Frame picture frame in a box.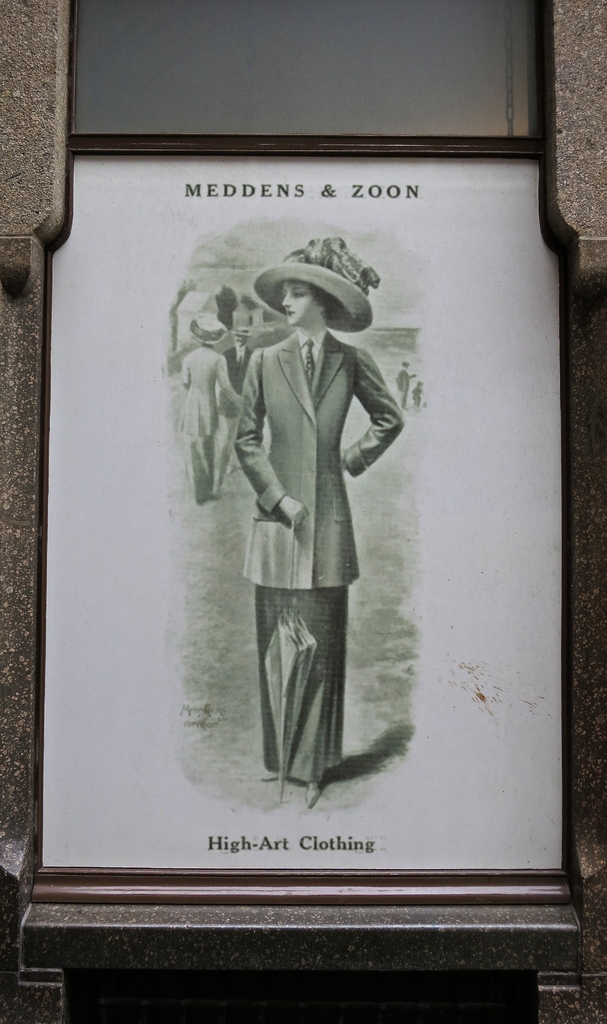
{"x1": 32, "y1": 65, "x2": 597, "y2": 996}.
